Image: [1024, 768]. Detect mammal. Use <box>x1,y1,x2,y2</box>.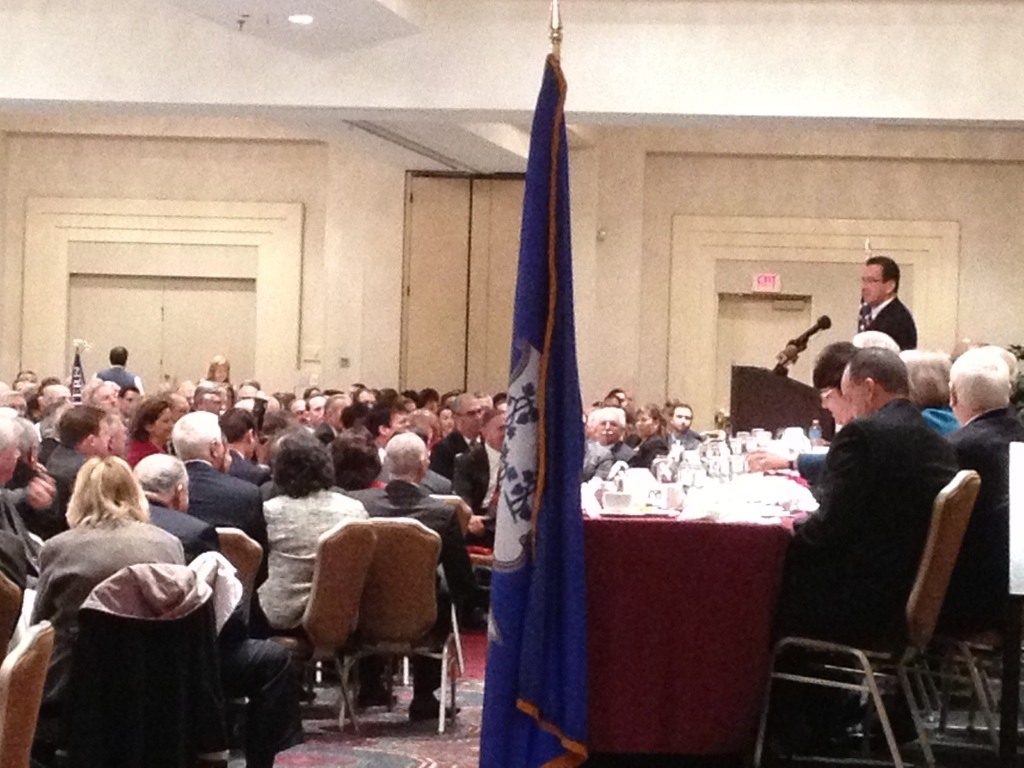
<box>853,330,899,351</box>.
